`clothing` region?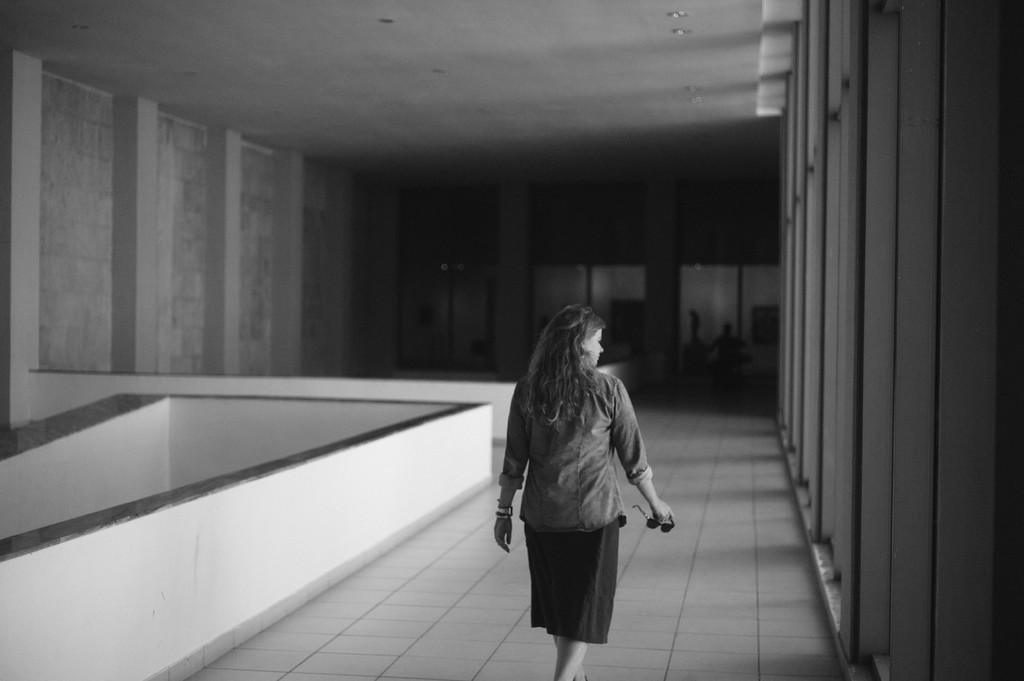
Rect(492, 364, 652, 652)
